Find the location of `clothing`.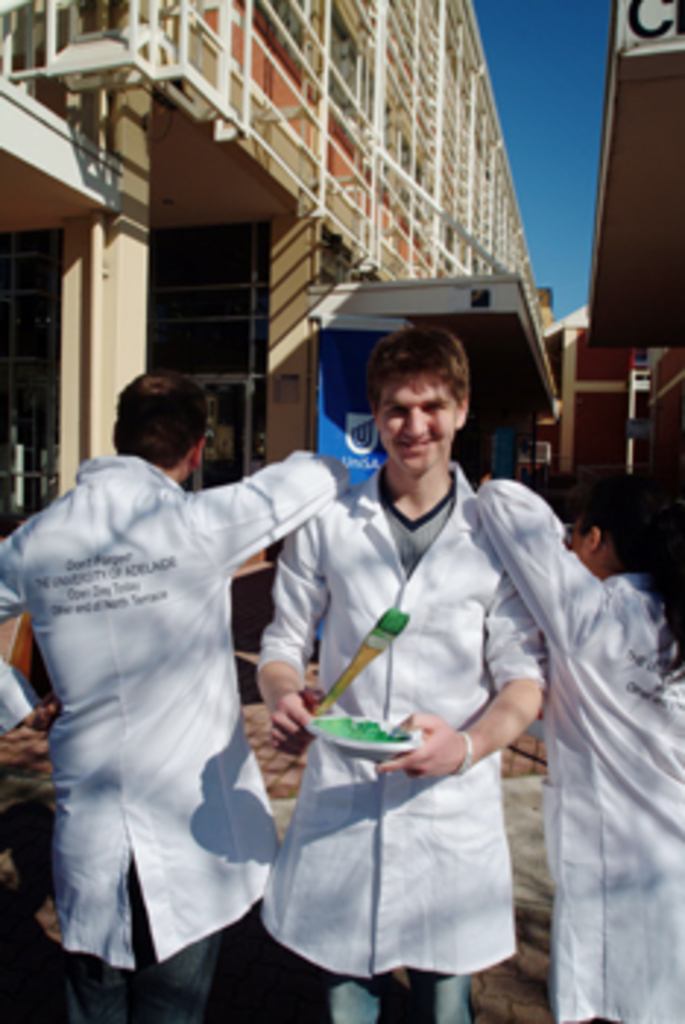
Location: crop(0, 448, 334, 1021).
